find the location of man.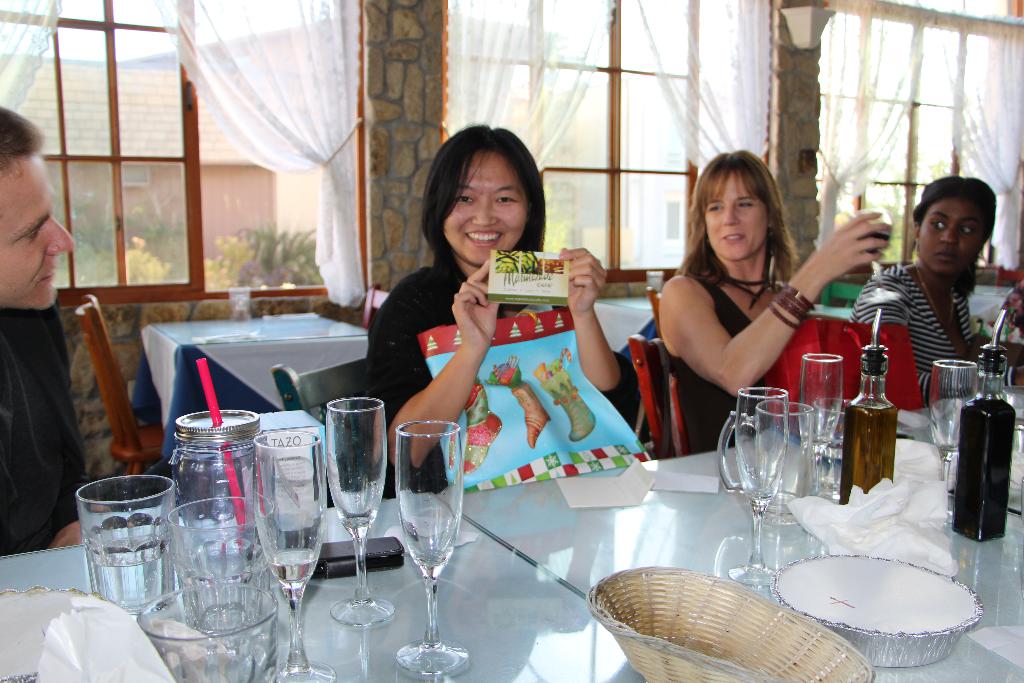
Location: bbox(1, 102, 88, 550).
